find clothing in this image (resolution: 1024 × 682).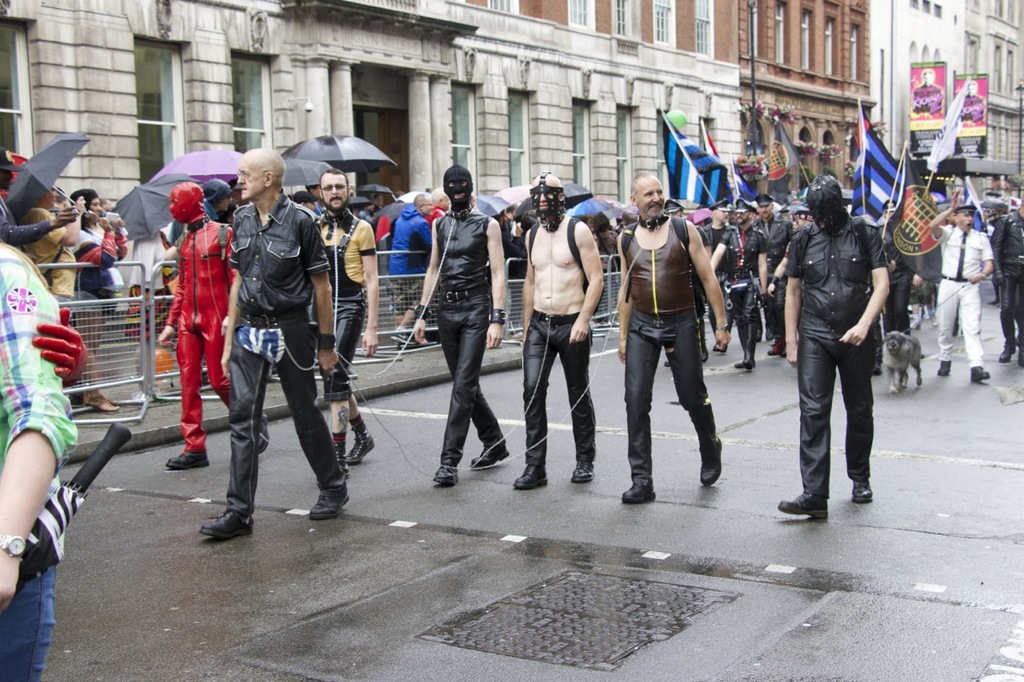
[left=753, top=210, right=794, bottom=334].
